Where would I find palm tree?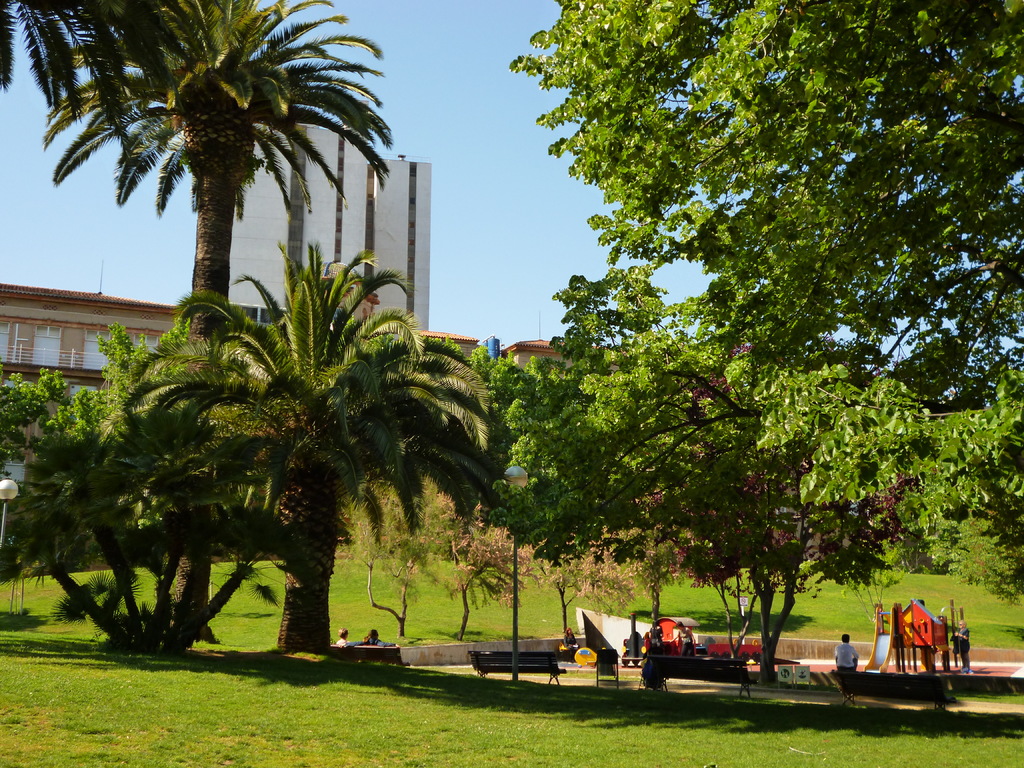
At region(230, 256, 468, 634).
